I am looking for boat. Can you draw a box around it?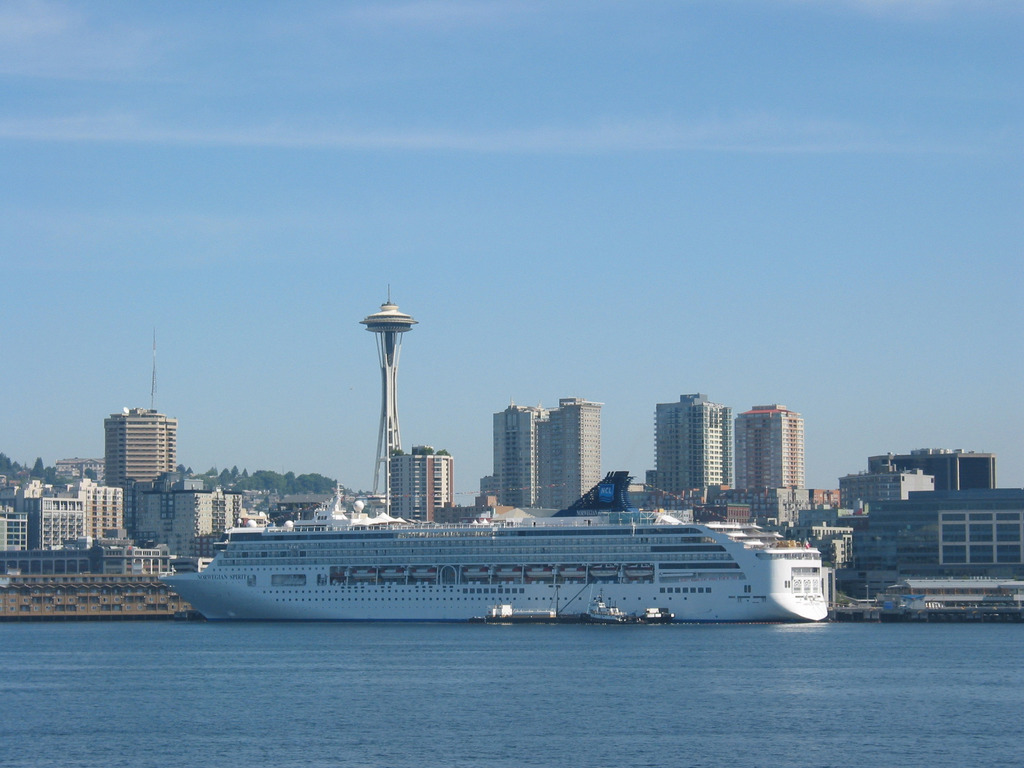
Sure, the bounding box is <bbox>474, 607, 554, 626</bbox>.
